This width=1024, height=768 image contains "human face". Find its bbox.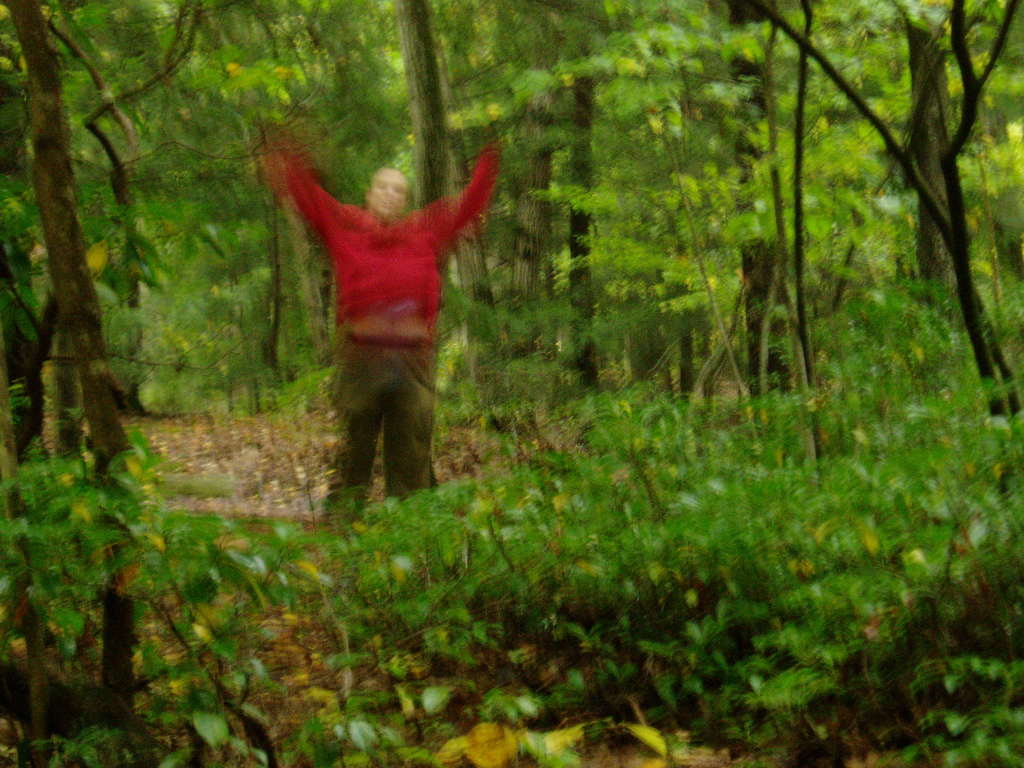
[369, 169, 409, 216].
